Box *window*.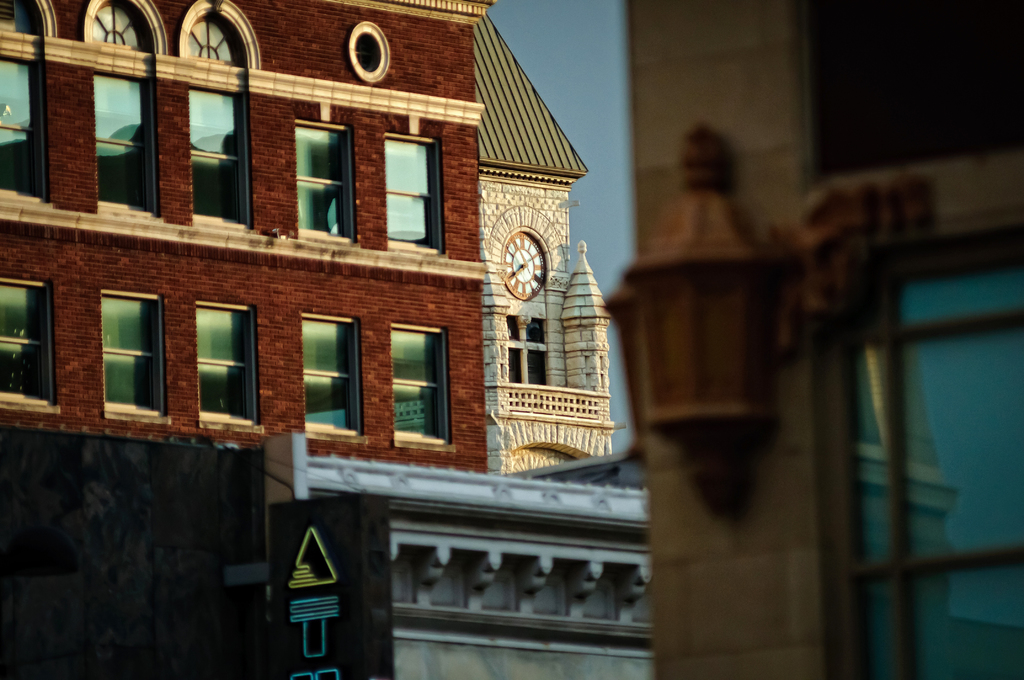
select_region(87, 274, 154, 413).
